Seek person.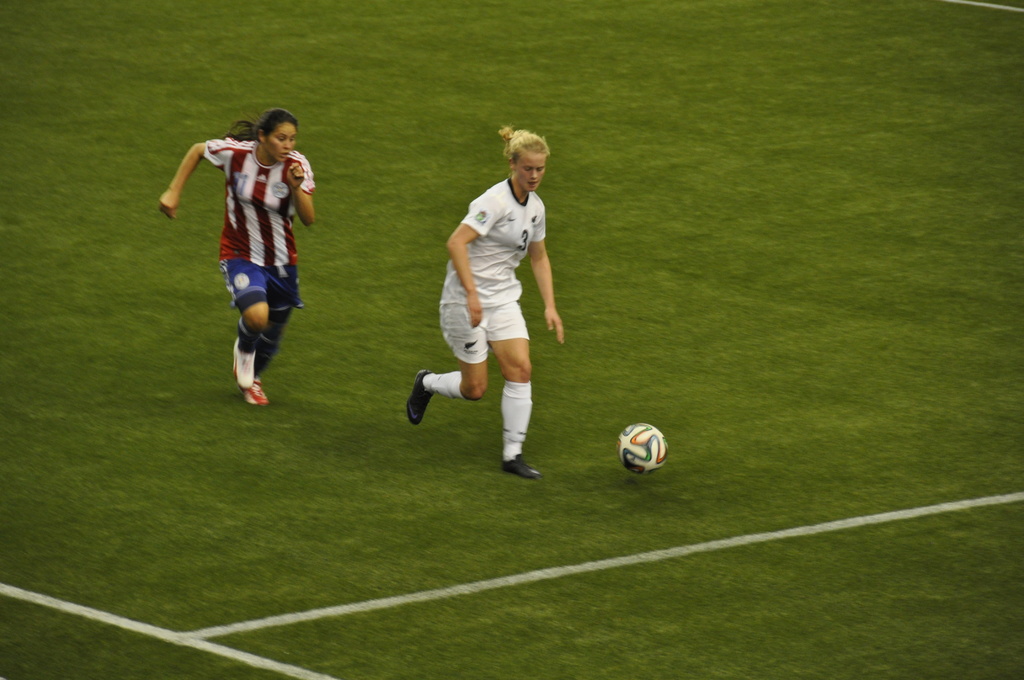
region(402, 129, 566, 479).
